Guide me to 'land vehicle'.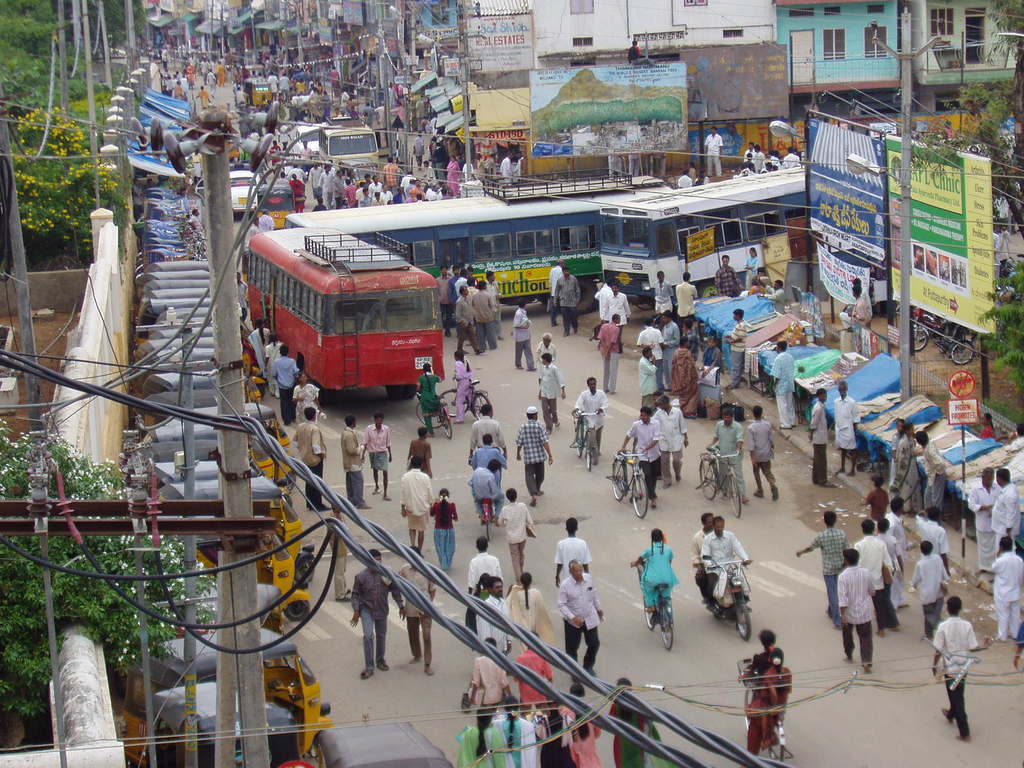
Guidance: <region>195, 525, 314, 628</region>.
